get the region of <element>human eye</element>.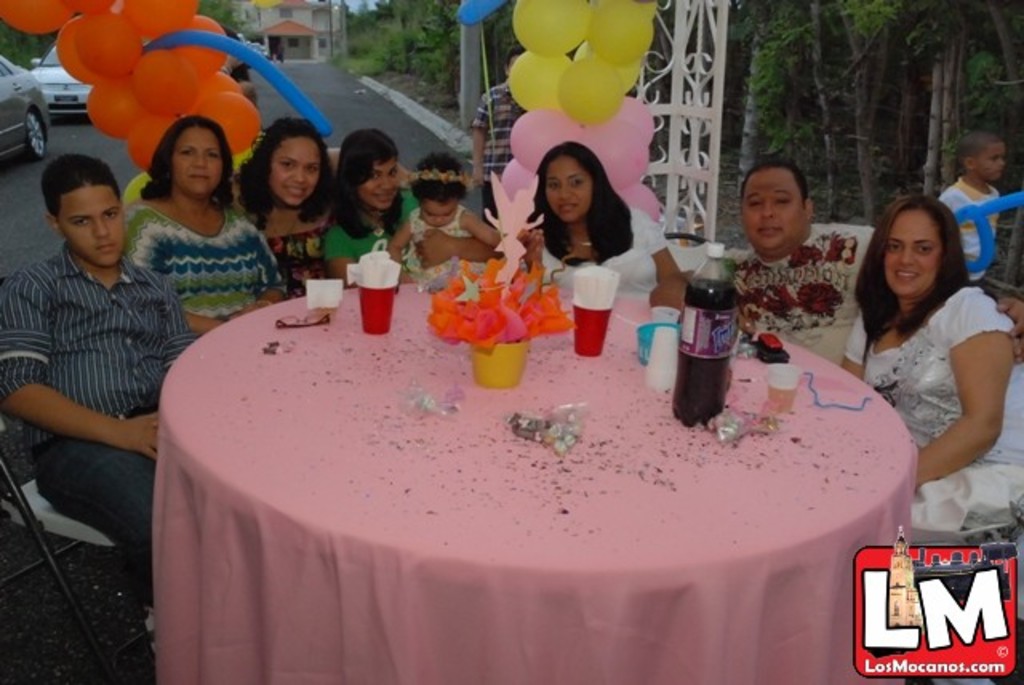
region(302, 162, 320, 173).
